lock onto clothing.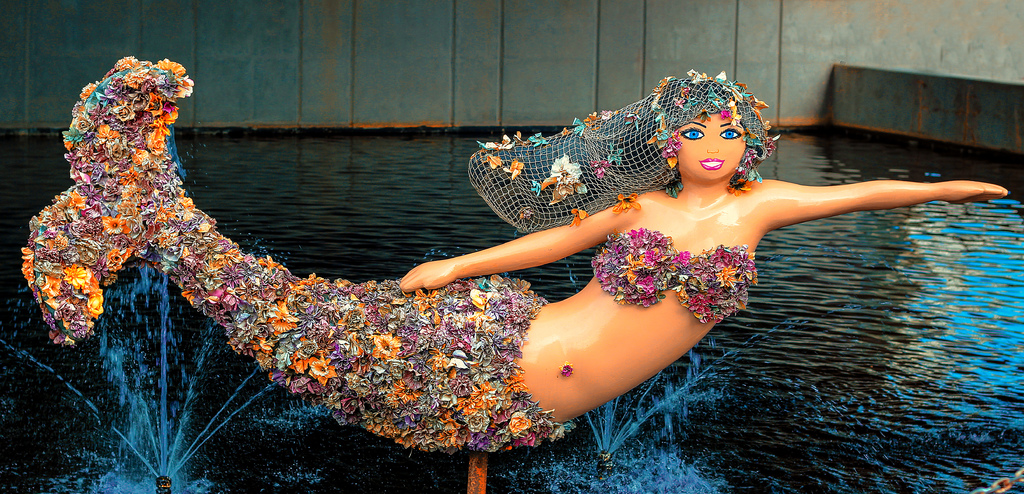
Locked: bbox=(17, 56, 762, 458).
